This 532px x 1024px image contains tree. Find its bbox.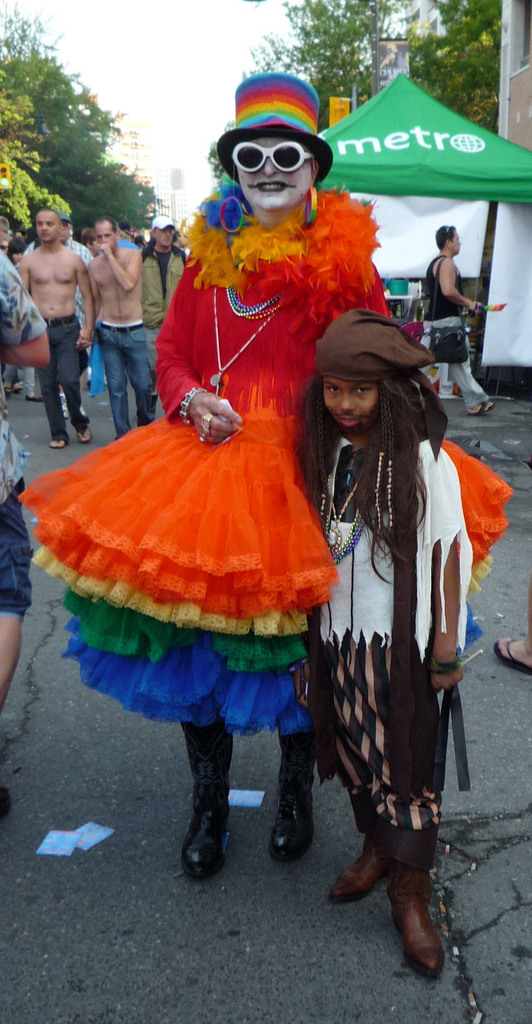
[244,0,402,129].
